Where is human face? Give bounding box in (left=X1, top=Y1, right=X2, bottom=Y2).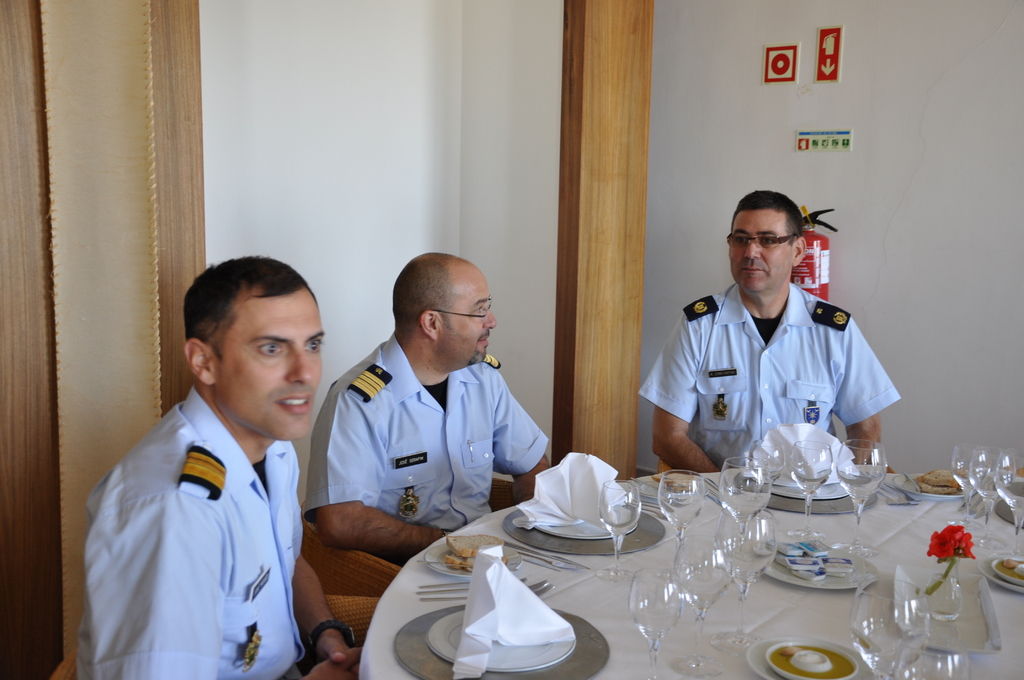
(left=438, top=266, right=491, bottom=369).
